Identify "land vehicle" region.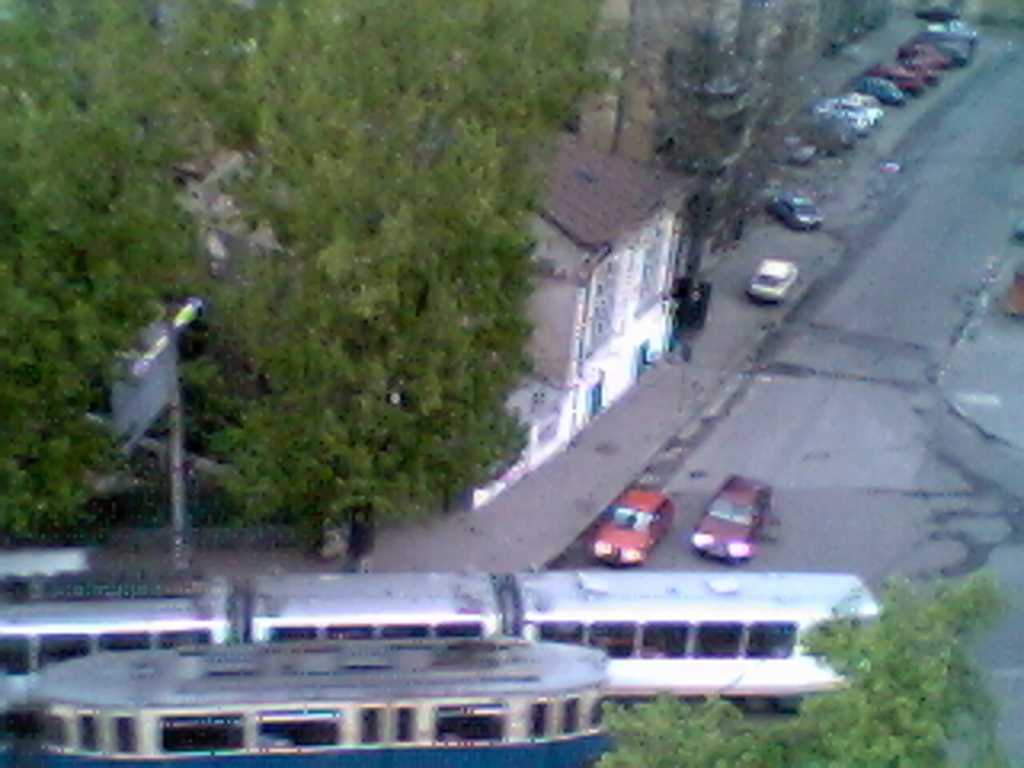
Region: 822:83:890:134.
